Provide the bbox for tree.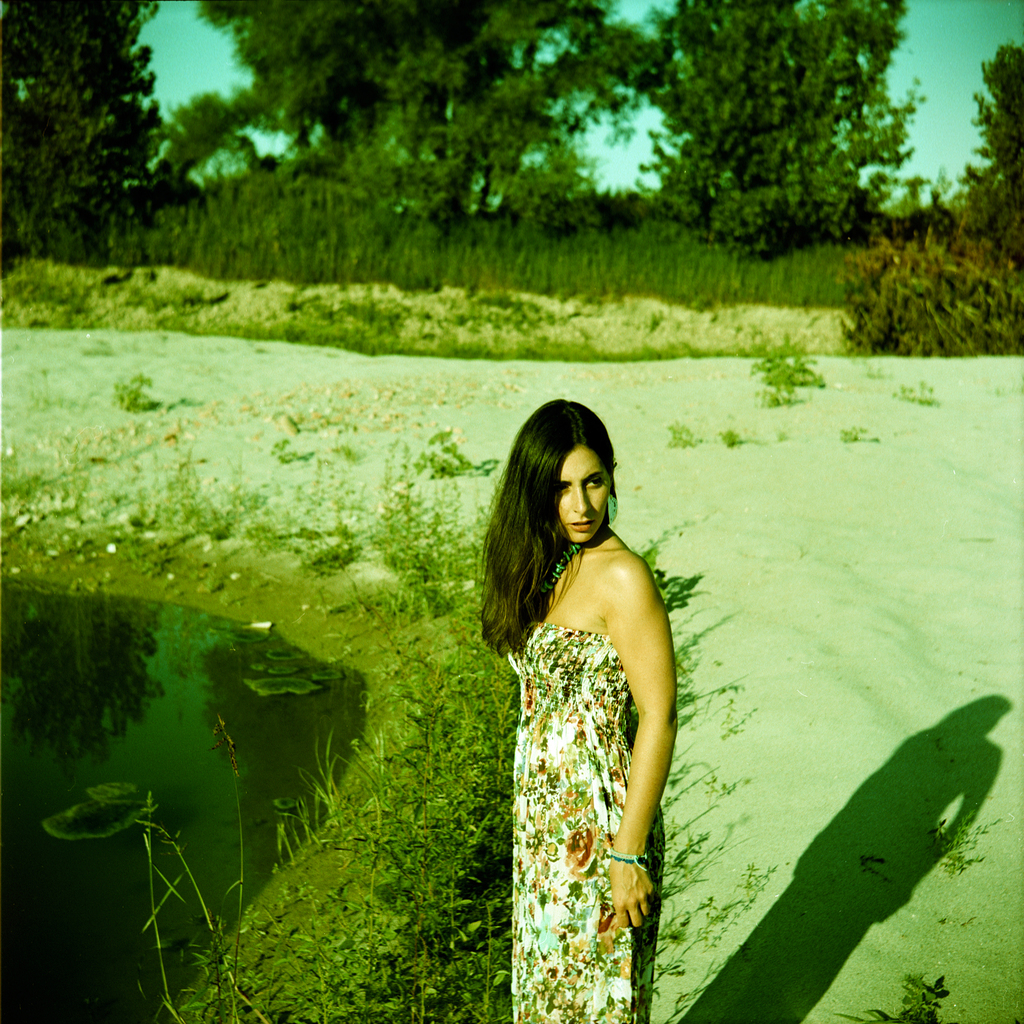
select_region(199, 0, 663, 223).
